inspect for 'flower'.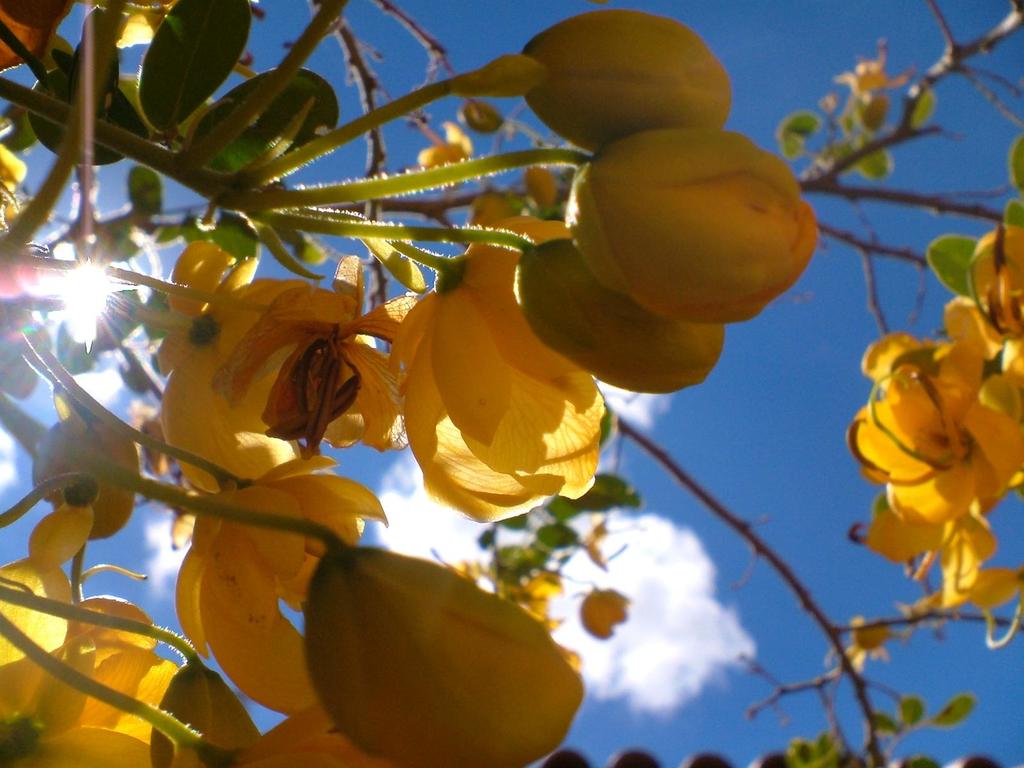
Inspection: [left=463, top=100, right=505, bottom=134].
